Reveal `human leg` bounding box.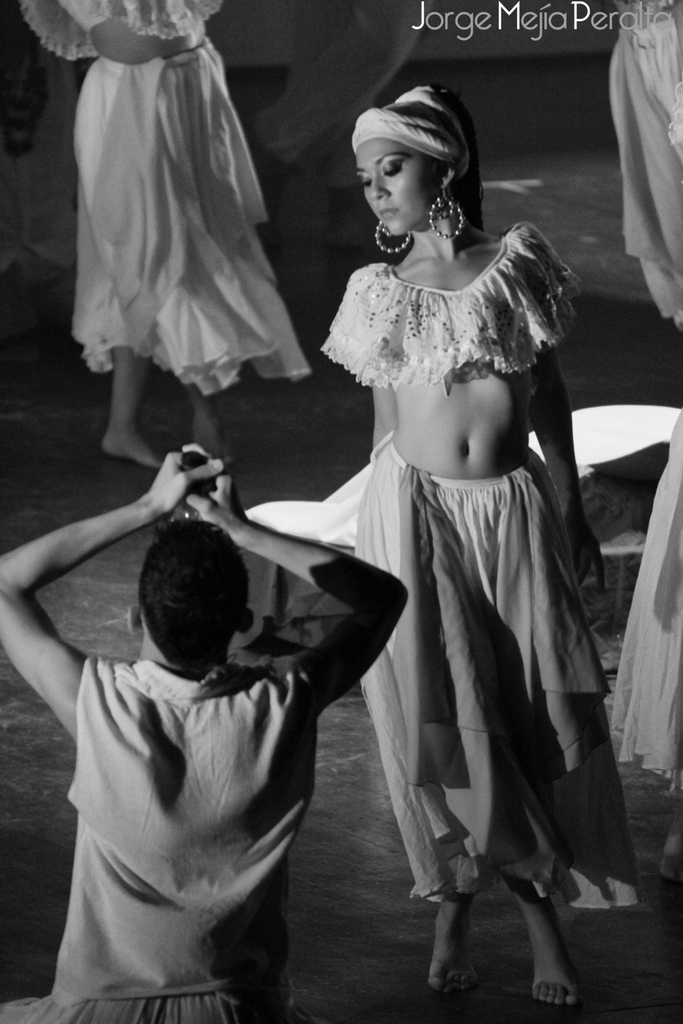
Revealed: 426, 494, 571, 1001.
